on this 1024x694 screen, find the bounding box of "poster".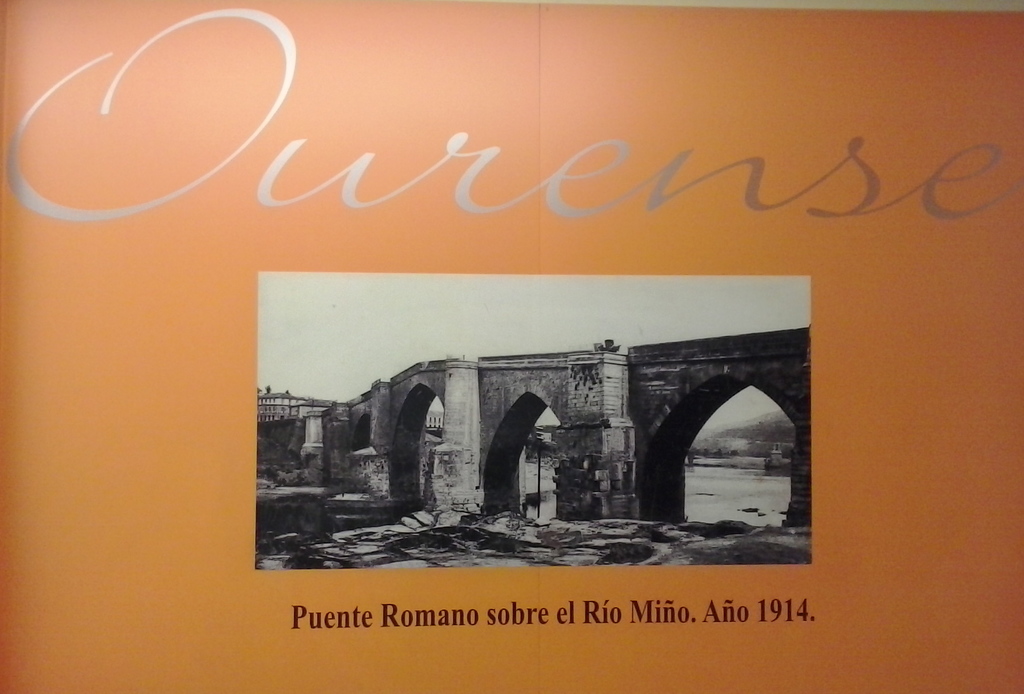
Bounding box: x1=0, y1=0, x2=1023, y2=693.
